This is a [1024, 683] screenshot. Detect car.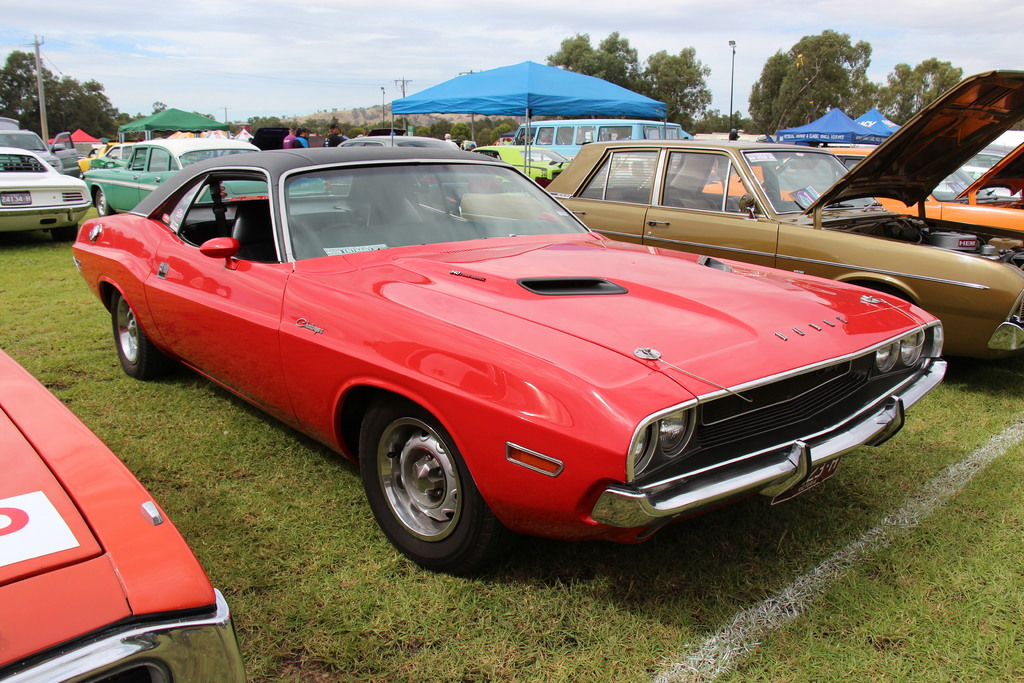
88, 144, 325, 224.
